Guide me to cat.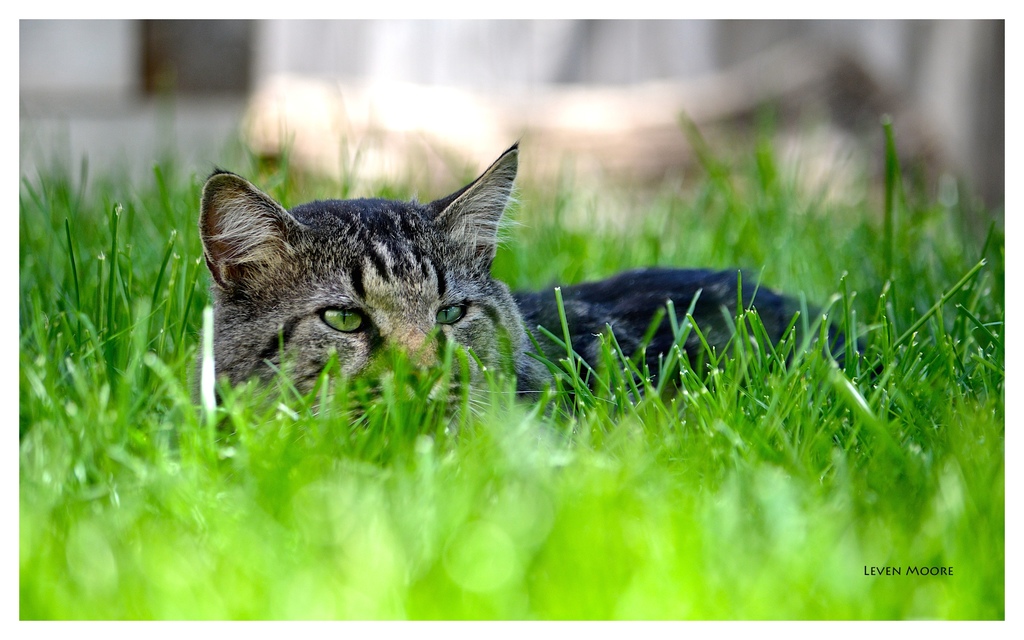
Guidance: BBox(188, 140, 884, 426).
